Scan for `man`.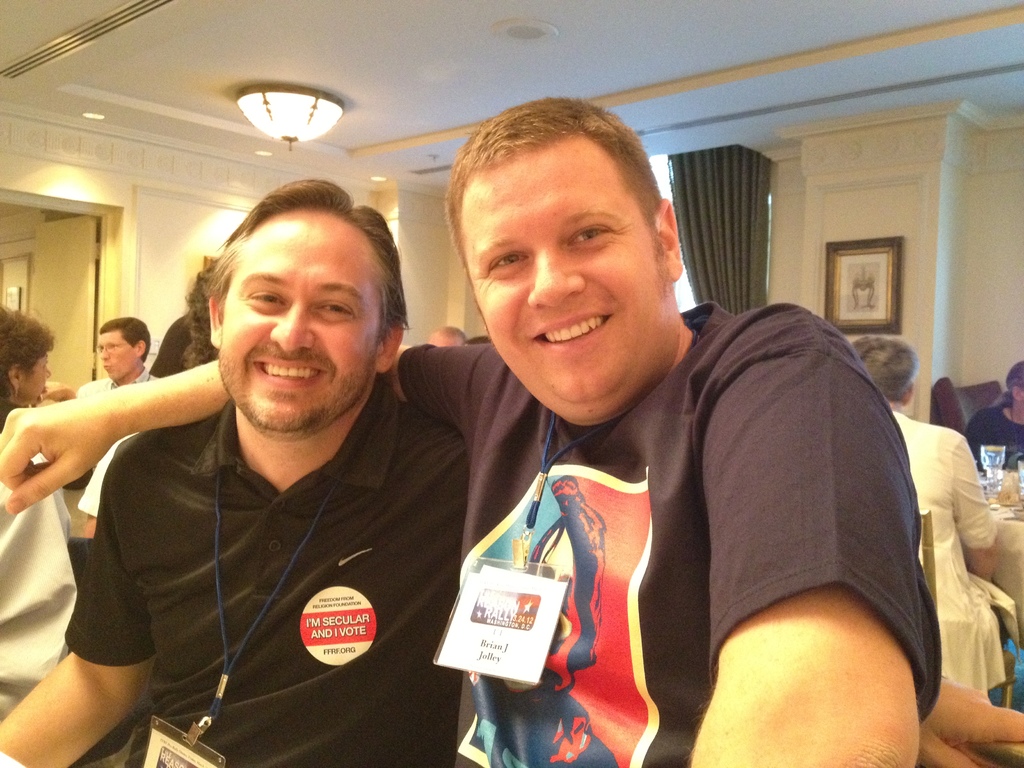
Scan result: crop(845, 329, 994, 701).
